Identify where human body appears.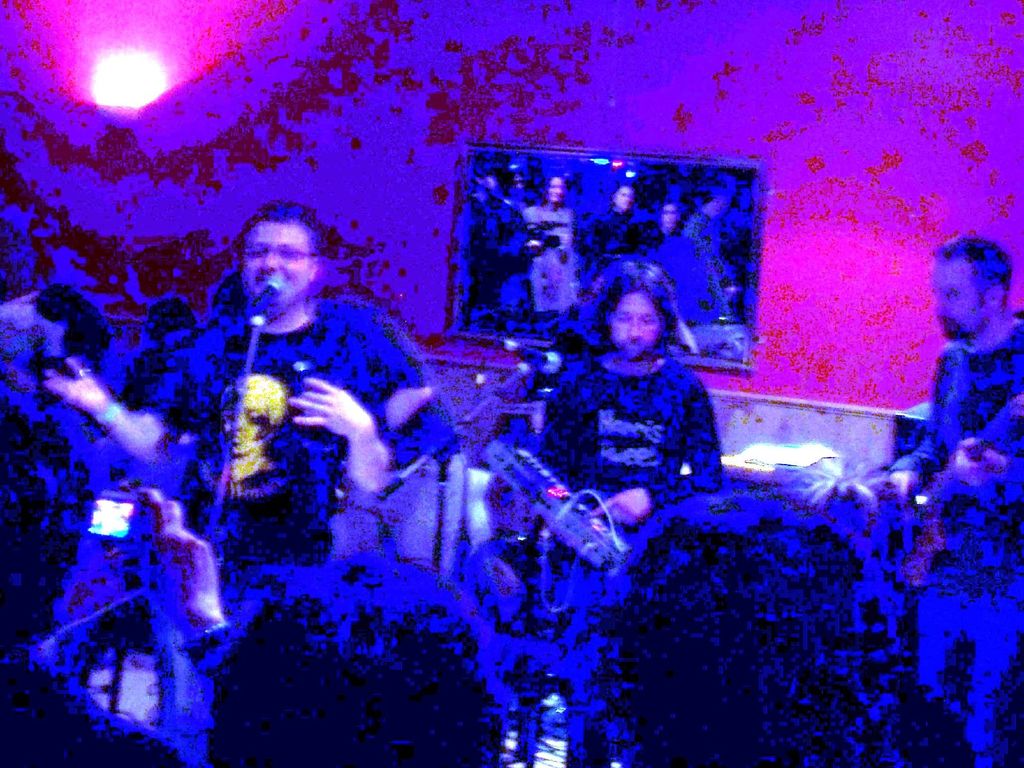
Appears at <bbox>847, 321, 1023, 767</bbox>.
